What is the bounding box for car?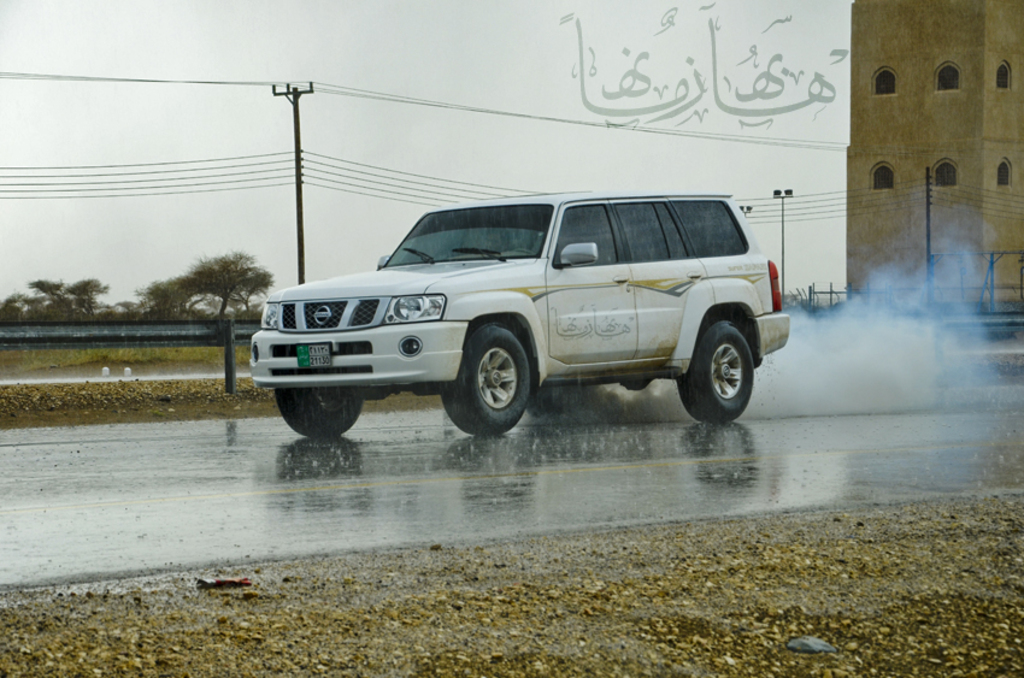
<box>243,191,790,437</box>.
